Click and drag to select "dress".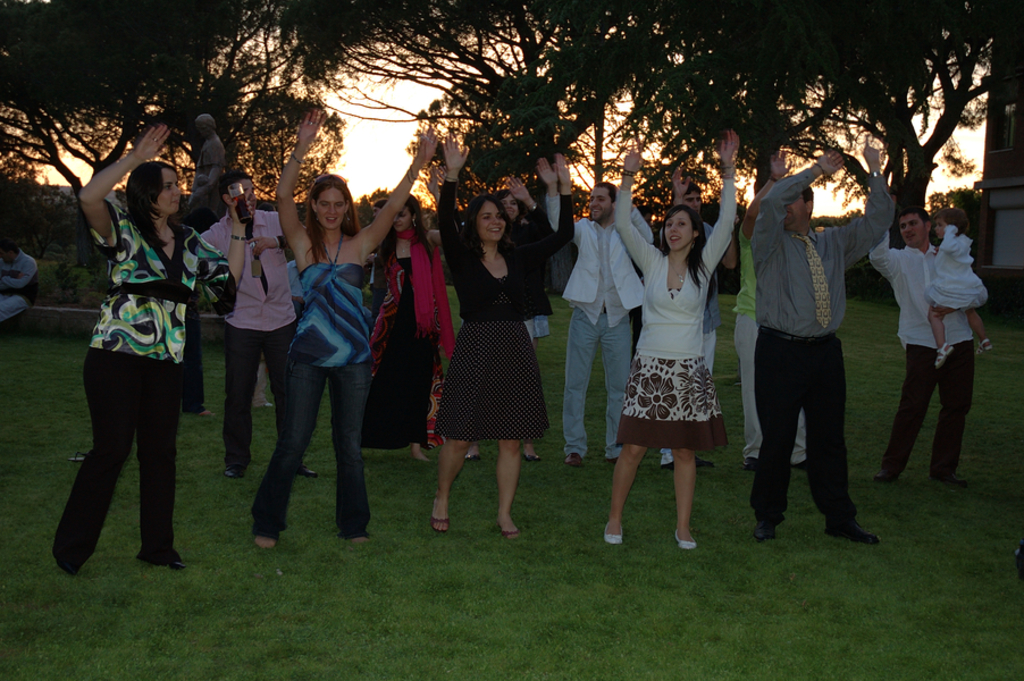
Selection: bbox=[366, 255, 444, 449].
